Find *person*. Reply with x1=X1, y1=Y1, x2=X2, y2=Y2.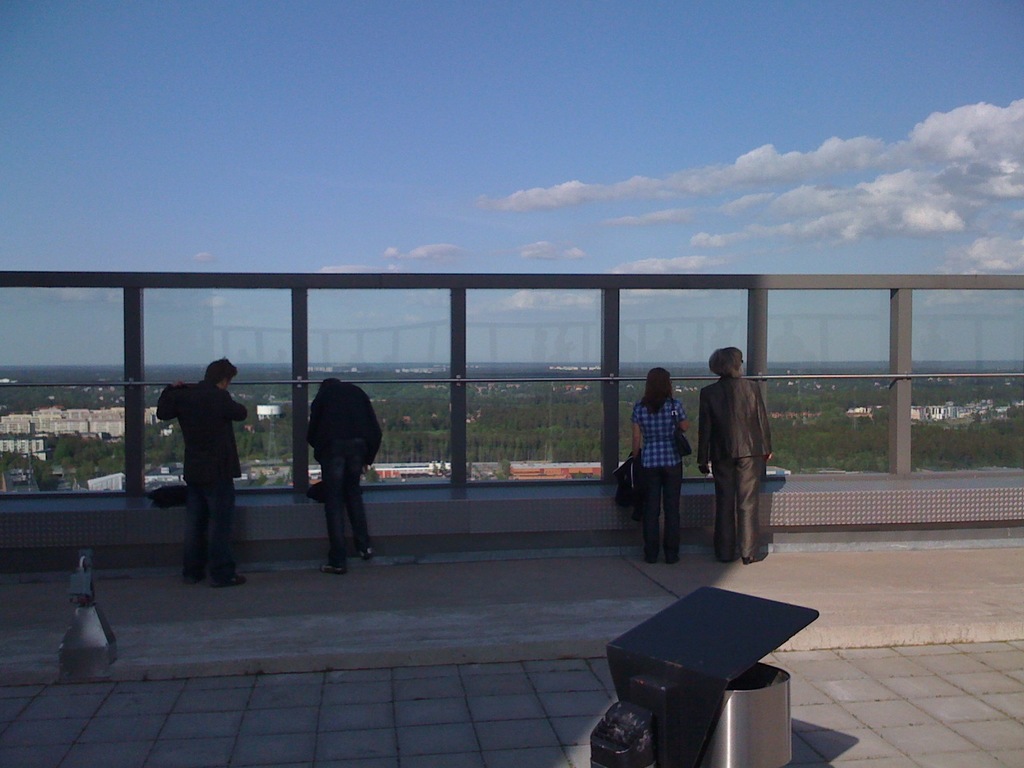
x1=628, y1=368, x2=685, y2=563.
